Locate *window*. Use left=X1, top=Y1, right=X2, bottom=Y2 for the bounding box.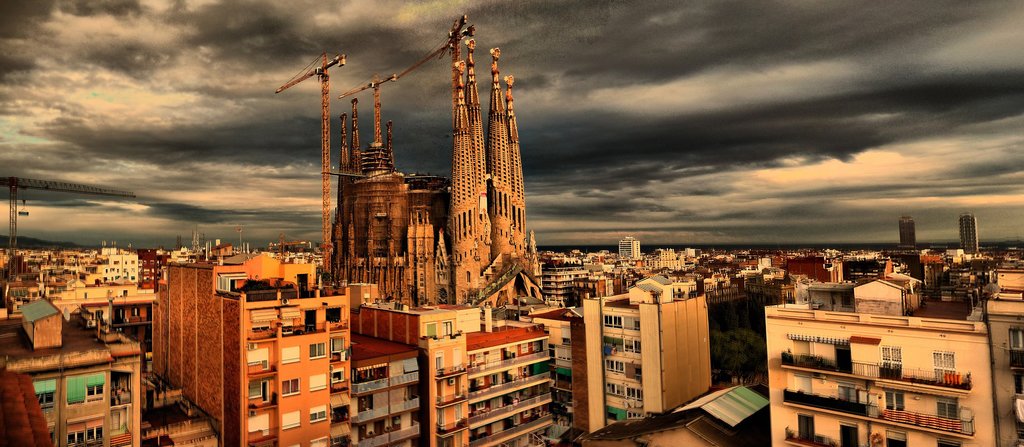
left=884, top=391, right=903, bottom=412.
